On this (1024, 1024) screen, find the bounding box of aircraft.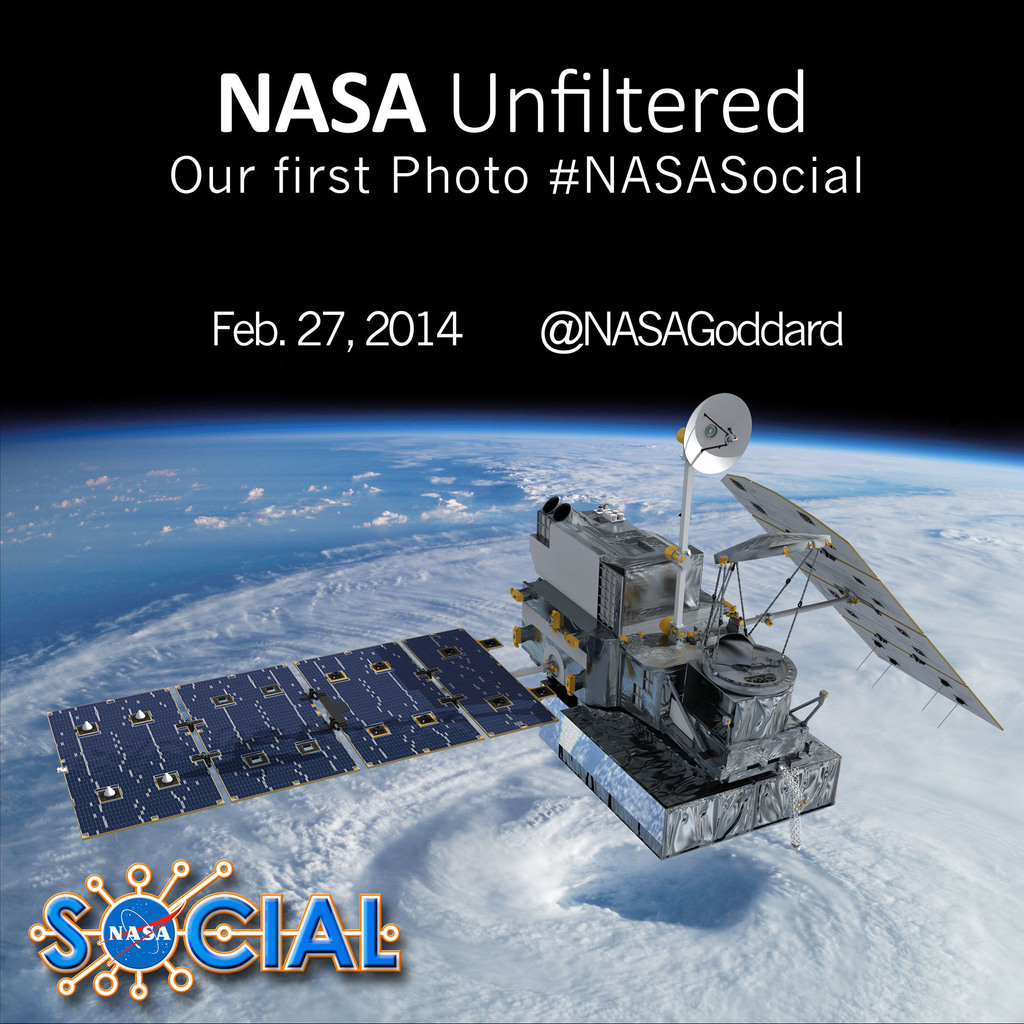
Bounding box: bbox(42, 390, 1005, 861).
